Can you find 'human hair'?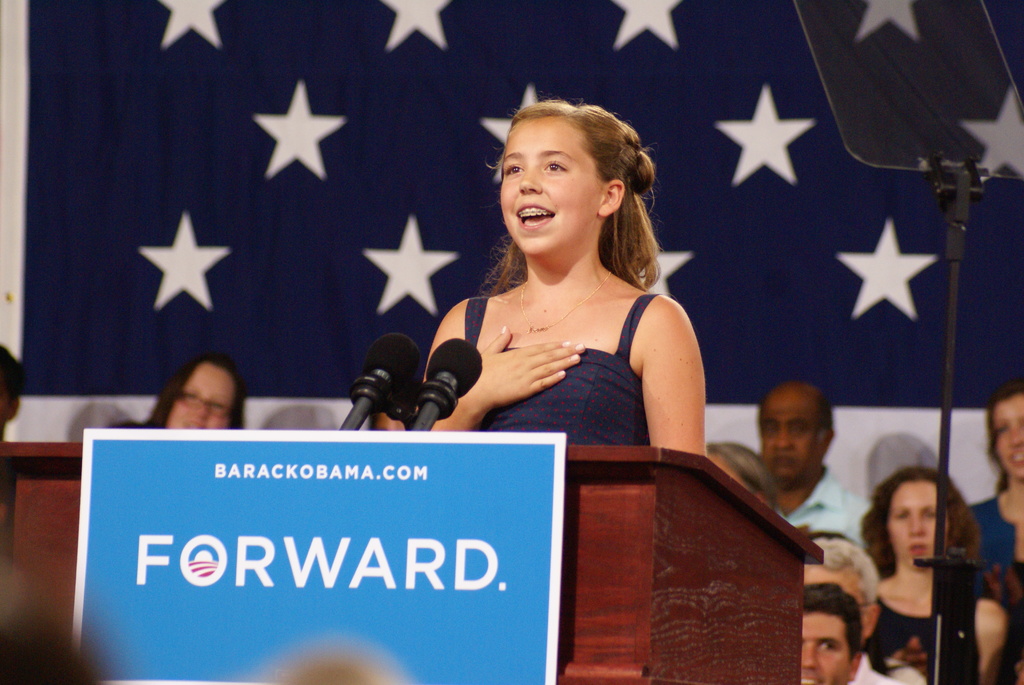
Yes, bounding box: l=485, t=96, r=657, b=288.
